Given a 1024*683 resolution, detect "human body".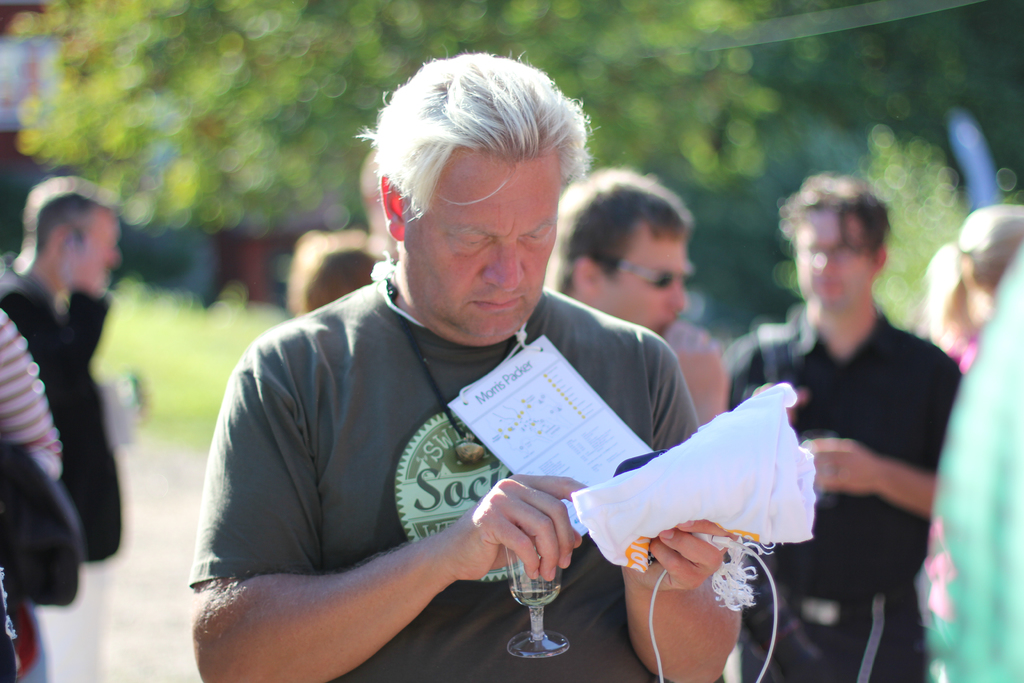
664,320,732,431.
